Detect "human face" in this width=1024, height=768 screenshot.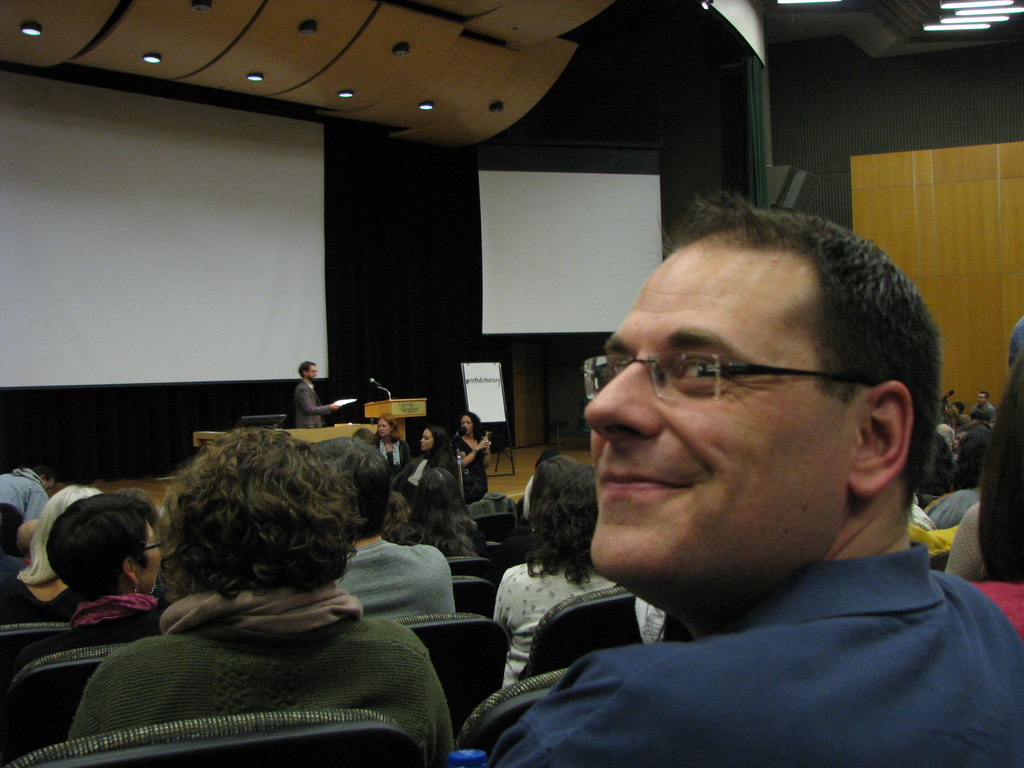
Detection: bbox=[421, 424, 432, 455].
